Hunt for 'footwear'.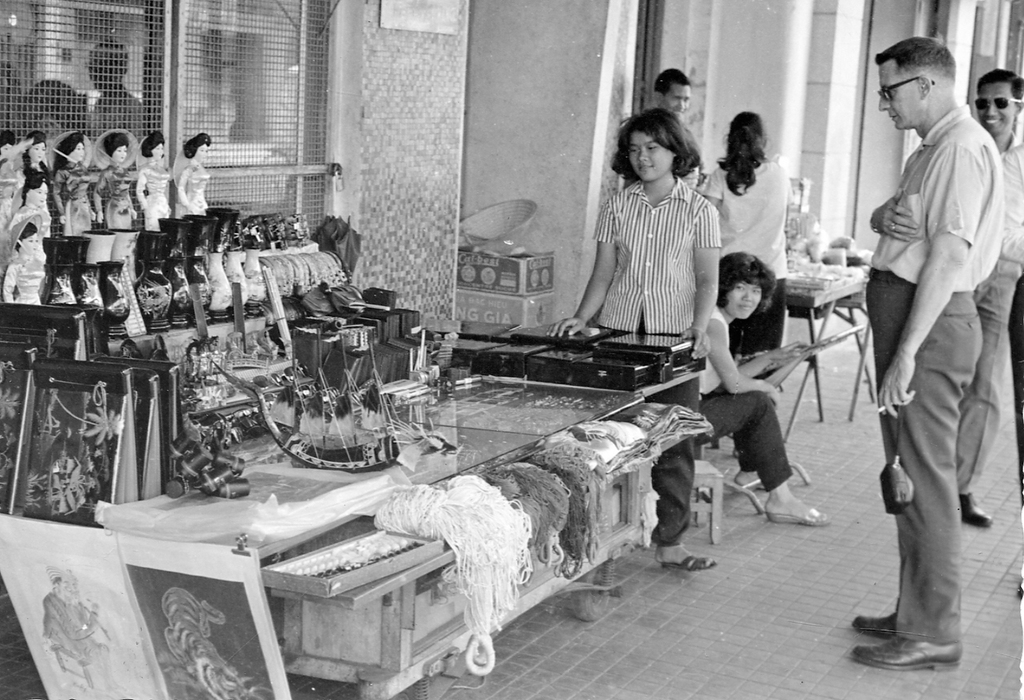
Hunted down at {"left": 958, "top": 489, "right": 990, "bottom": 533}.
